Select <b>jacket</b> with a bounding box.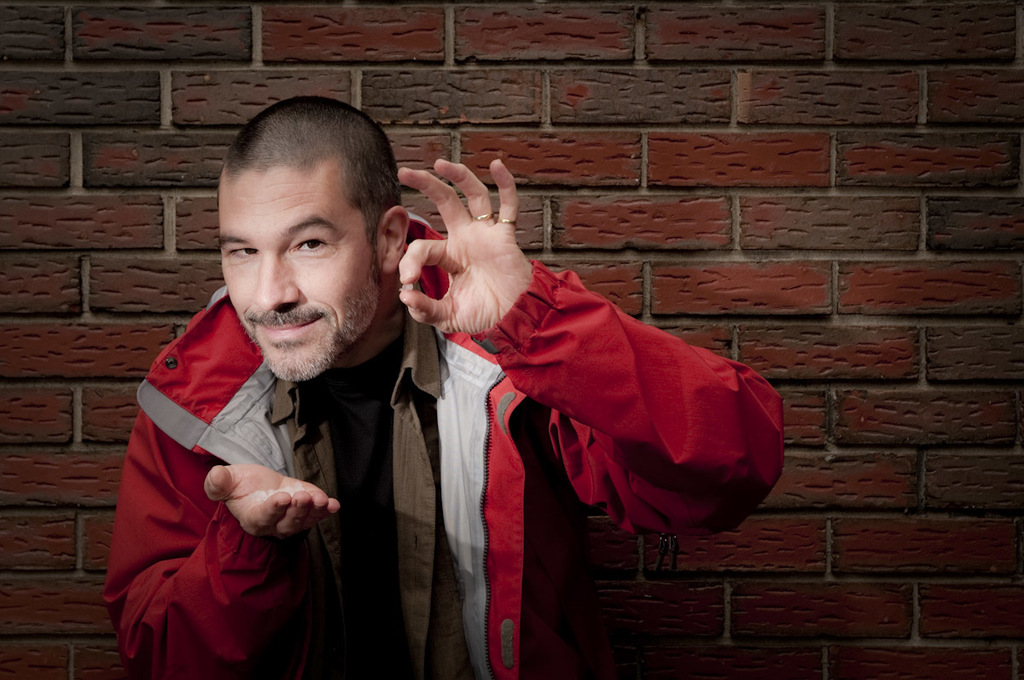
box=[102, 210, 784, 679].
